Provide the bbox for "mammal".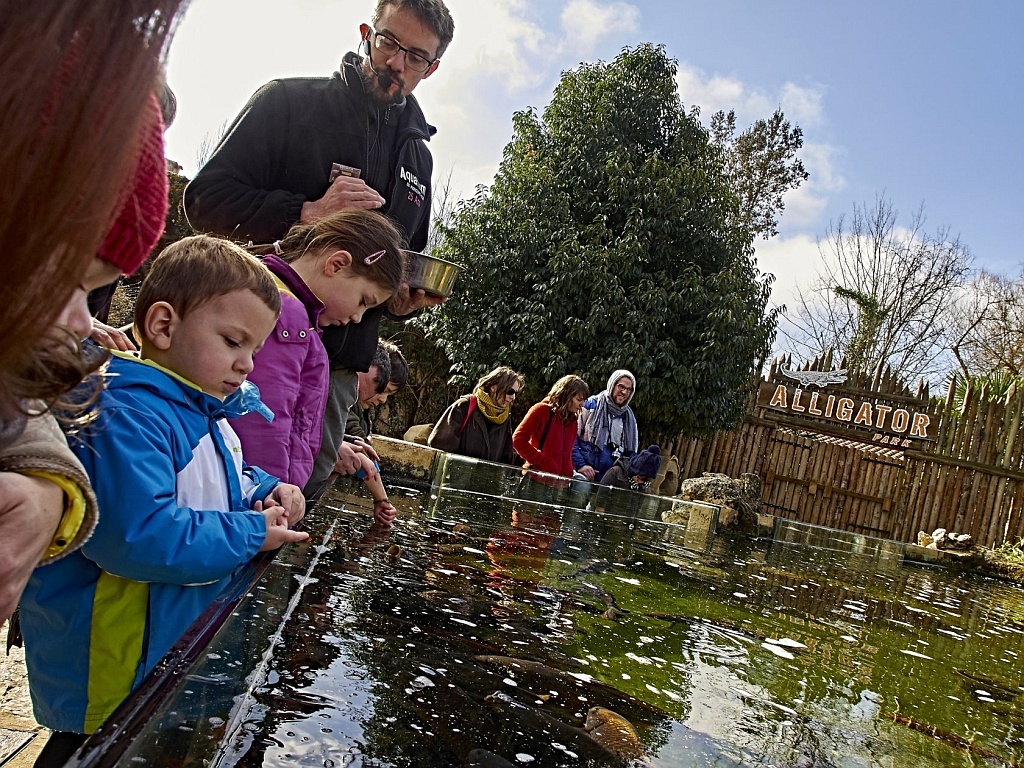
507, 371, 583, 480.
